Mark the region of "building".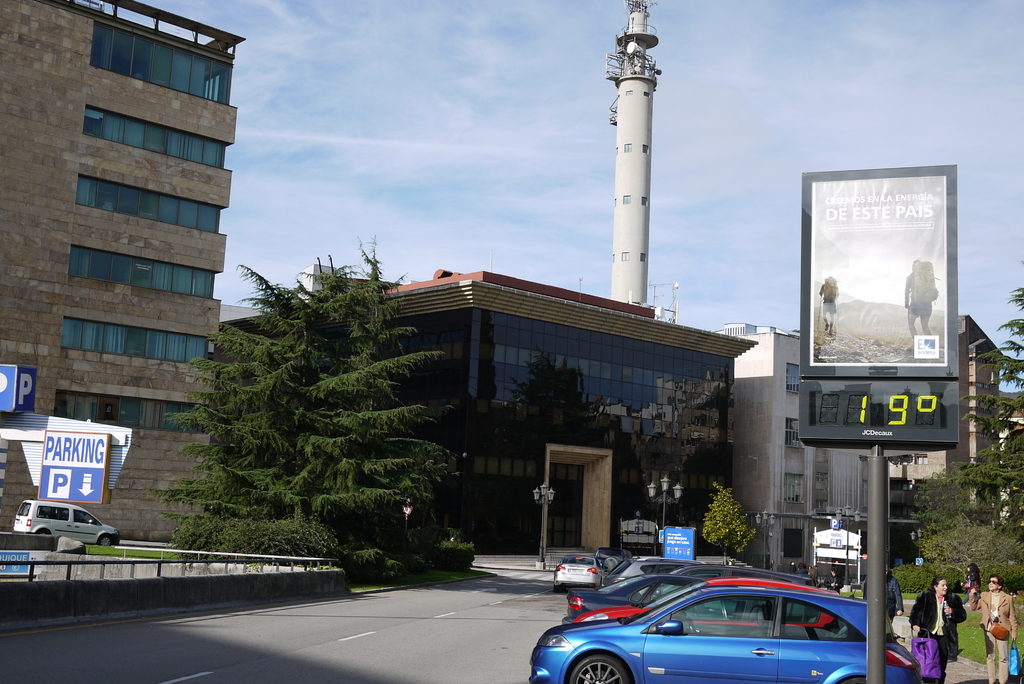
Region: <bbox>719, 323, 872, 572</bbox>.
